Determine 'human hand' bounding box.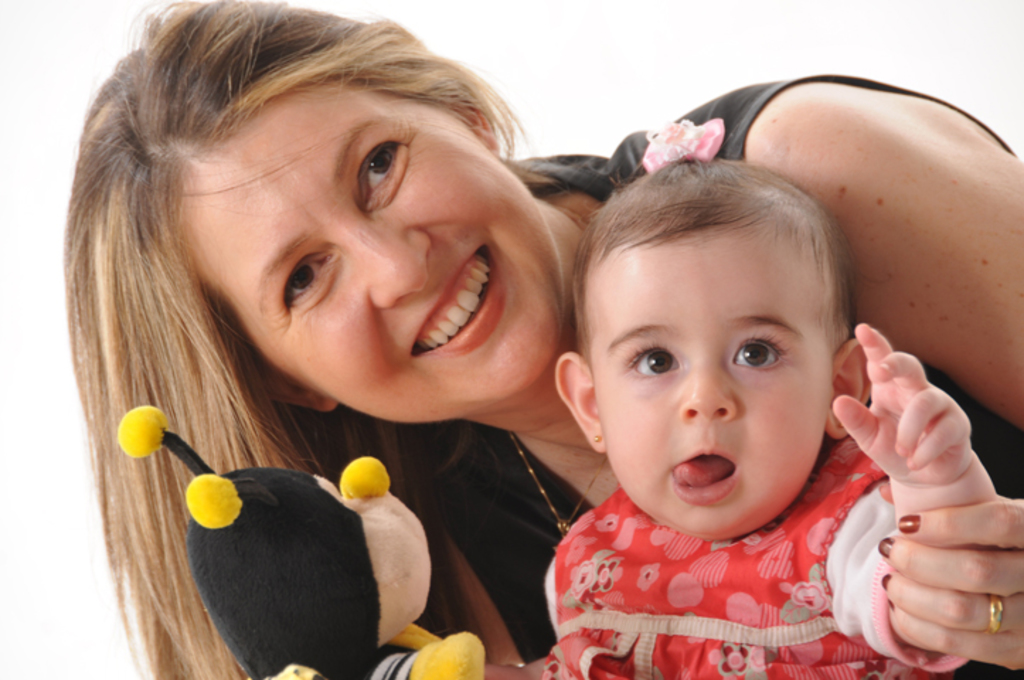
Determined: <region>877, 493, 1023, 673</region>.
